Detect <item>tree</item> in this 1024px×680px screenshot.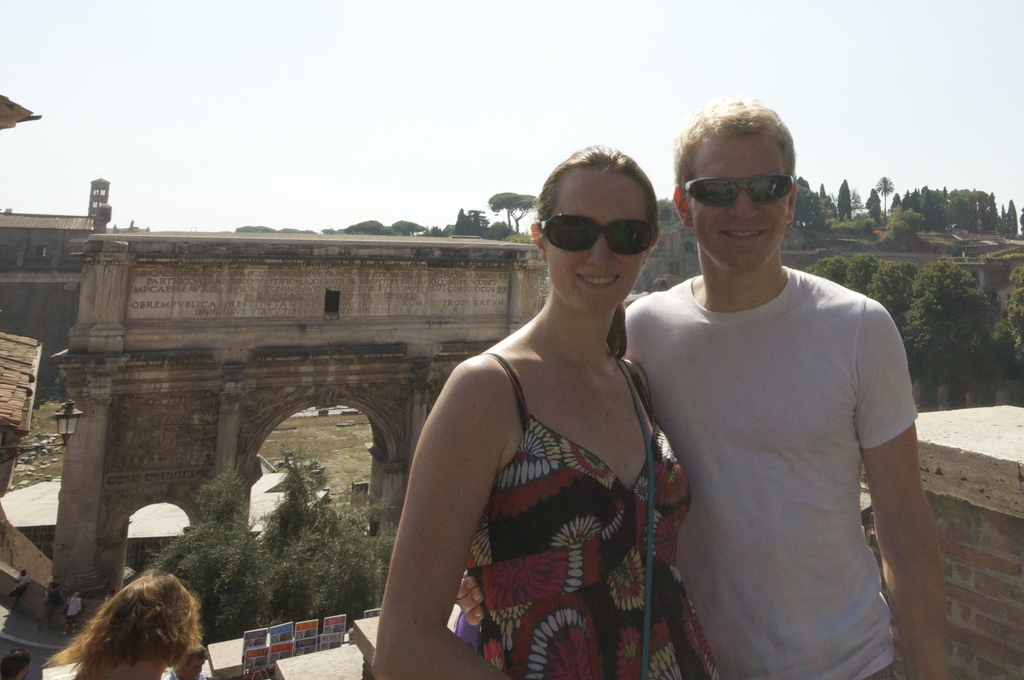
Detection: x1=392 y1=222 x2=431 y2=234.
